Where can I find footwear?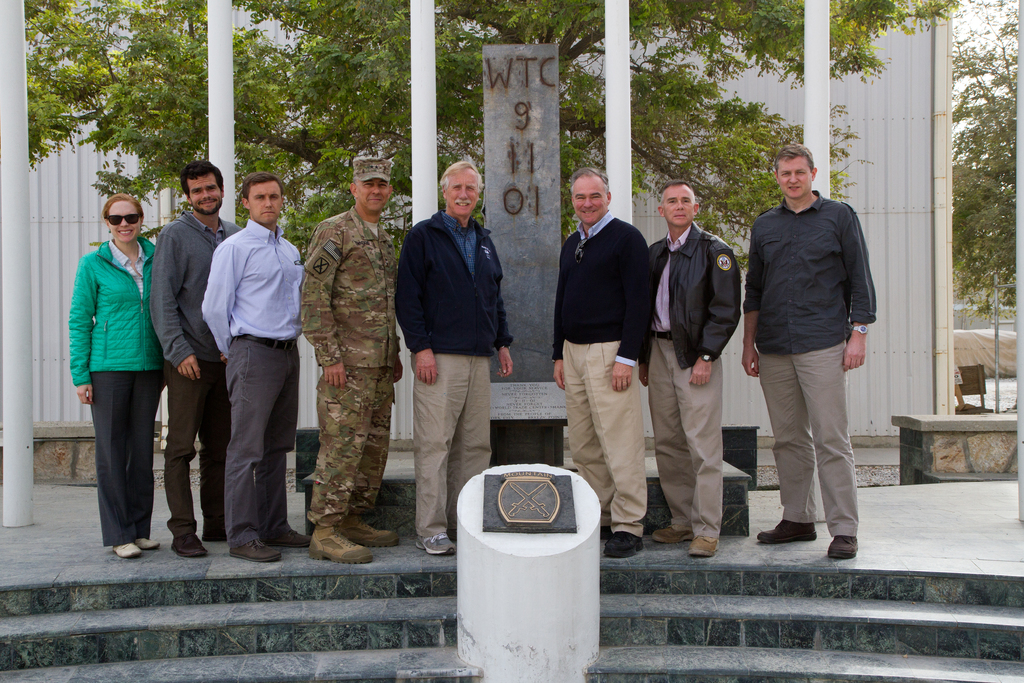
You can find it at <box>415,531,457,559</box>.
